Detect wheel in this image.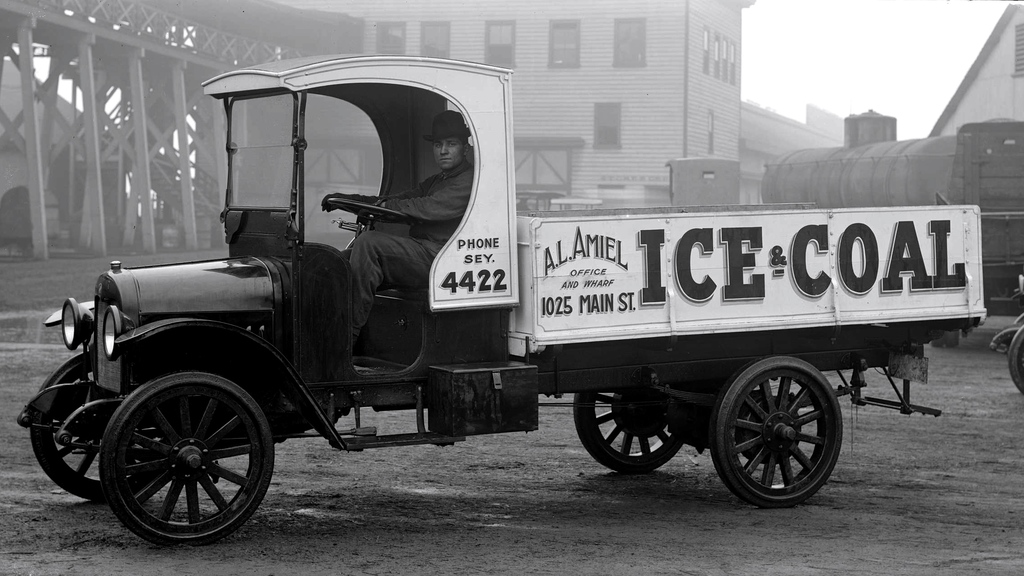
Detection: detection(1004, 325, 1023, 400).
